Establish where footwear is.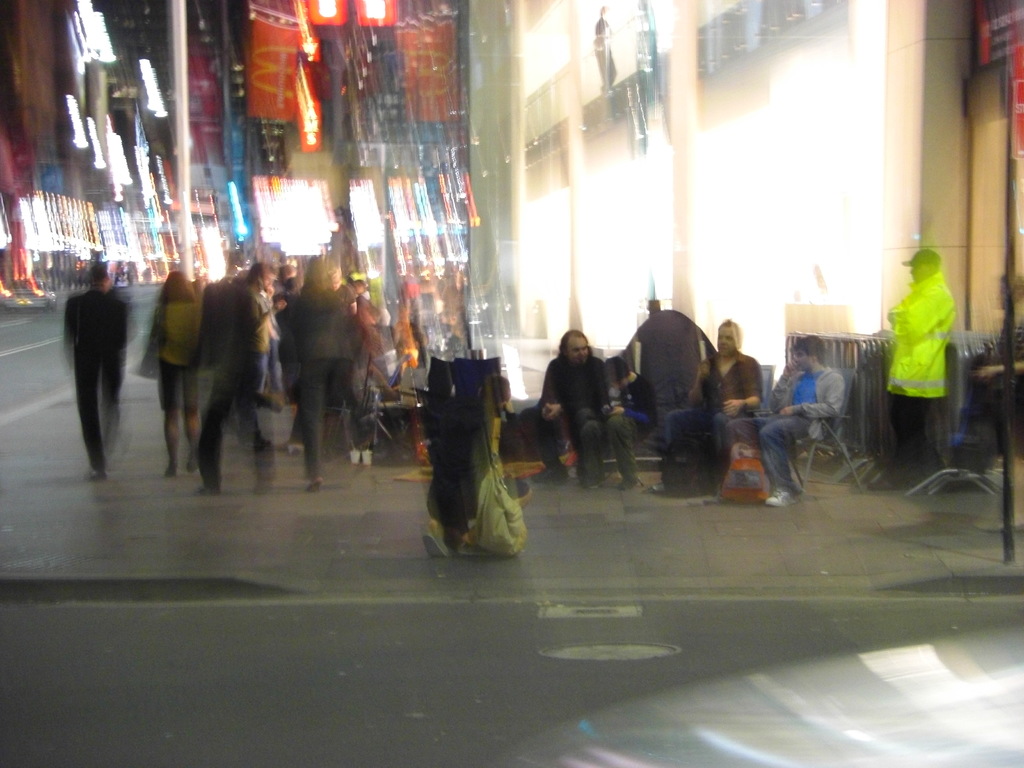
Established at region(765, 483, 805, 507).
